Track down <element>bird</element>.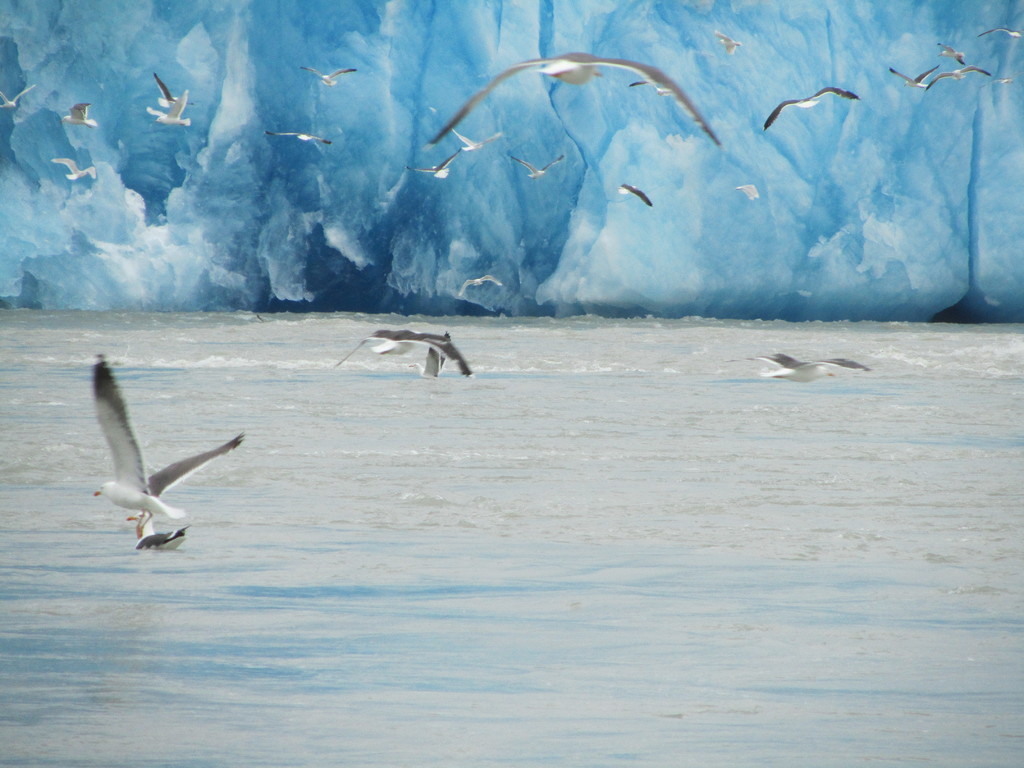
Tracked to [x1=296, y1=65, x2=358, y2=89].
